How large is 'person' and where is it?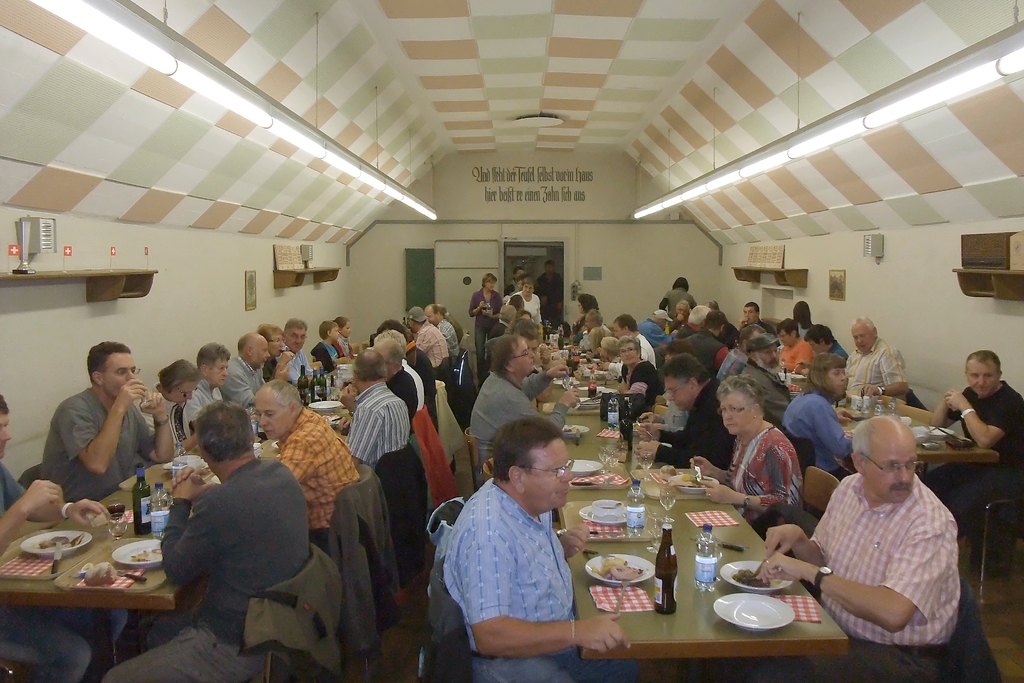
Bounding box: x1=637 y1=308 x2=677 y2=348.
